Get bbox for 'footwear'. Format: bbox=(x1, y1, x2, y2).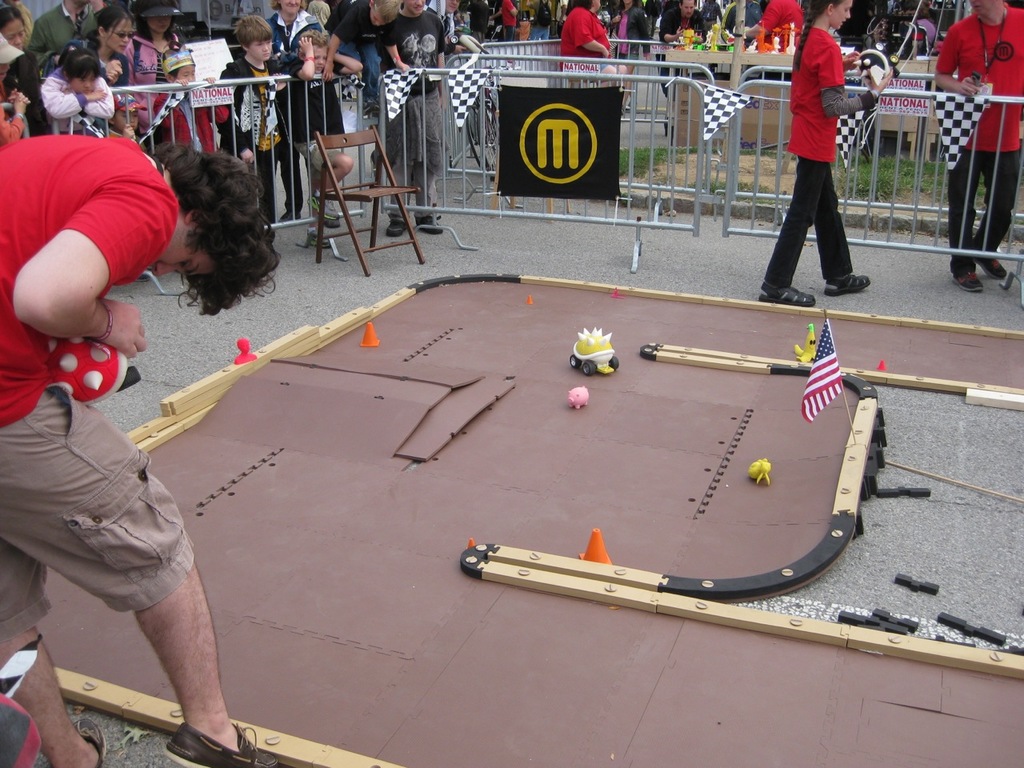
bbox=(305, 227, 329, 250).
